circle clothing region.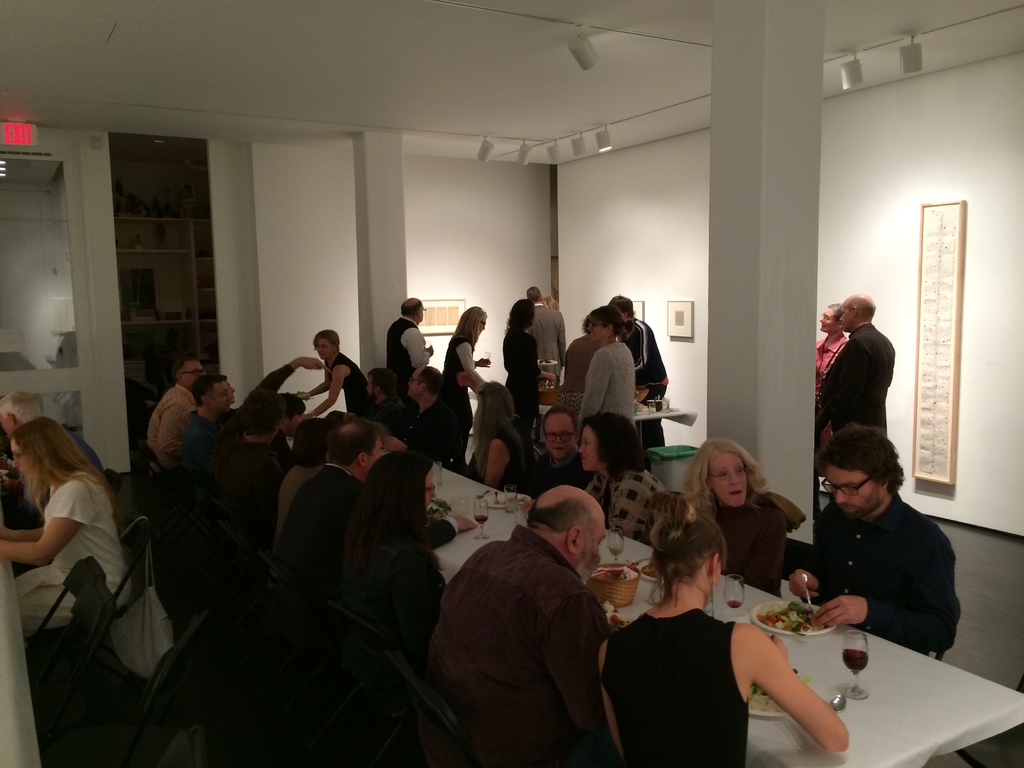
Region: bbox=(13, 468, 134, 632).
